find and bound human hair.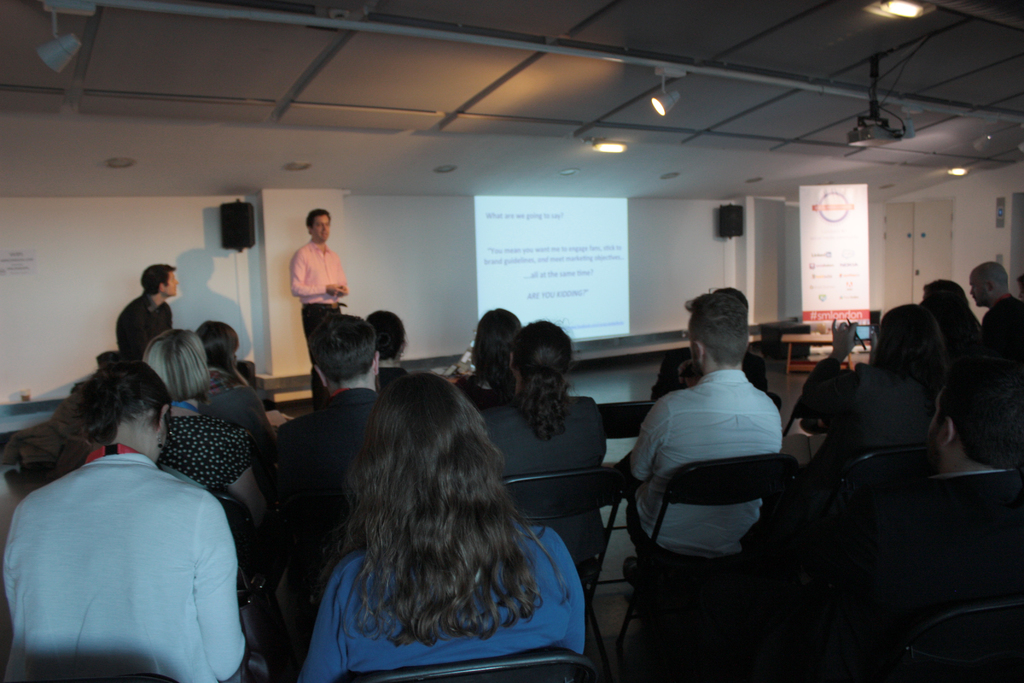
Bound: [x1=305, y1=207, x2=332, y2=235].
